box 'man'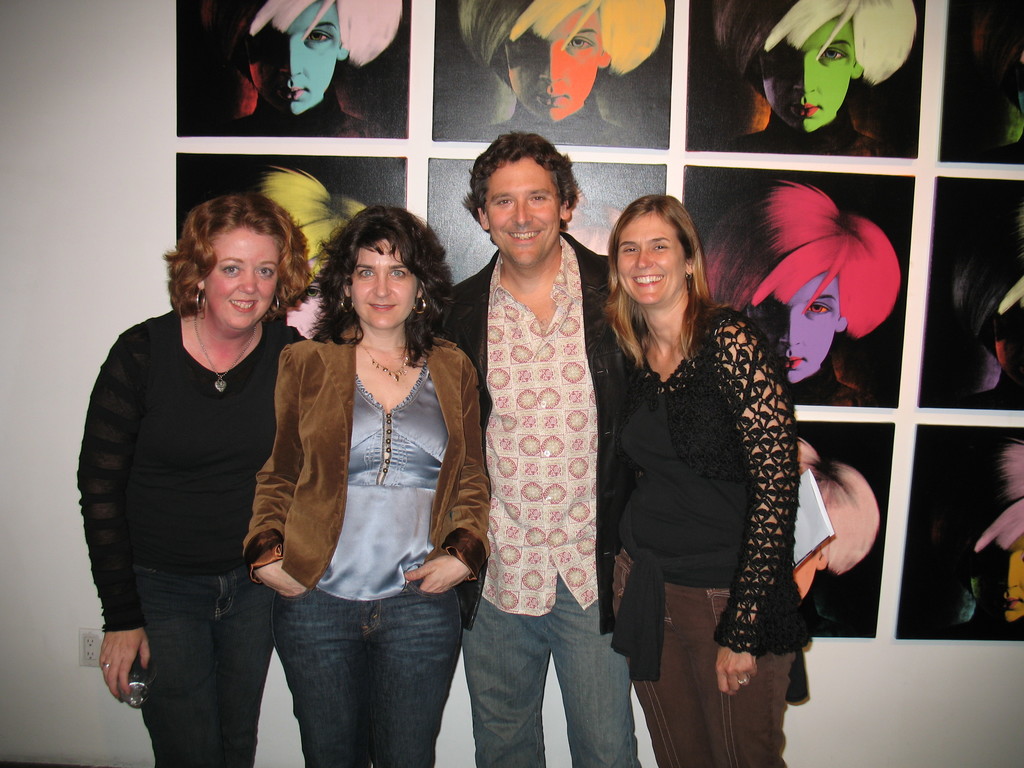
x1=423 y1=125 x2=648 y2=767
